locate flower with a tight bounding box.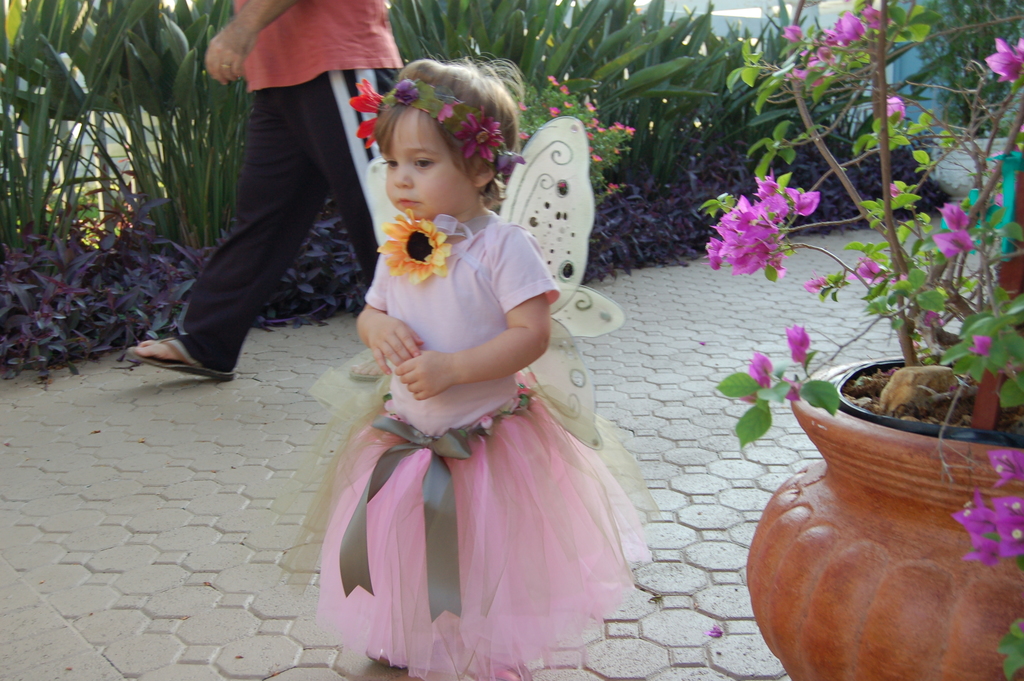
box=[850, 258, 892, 282].
